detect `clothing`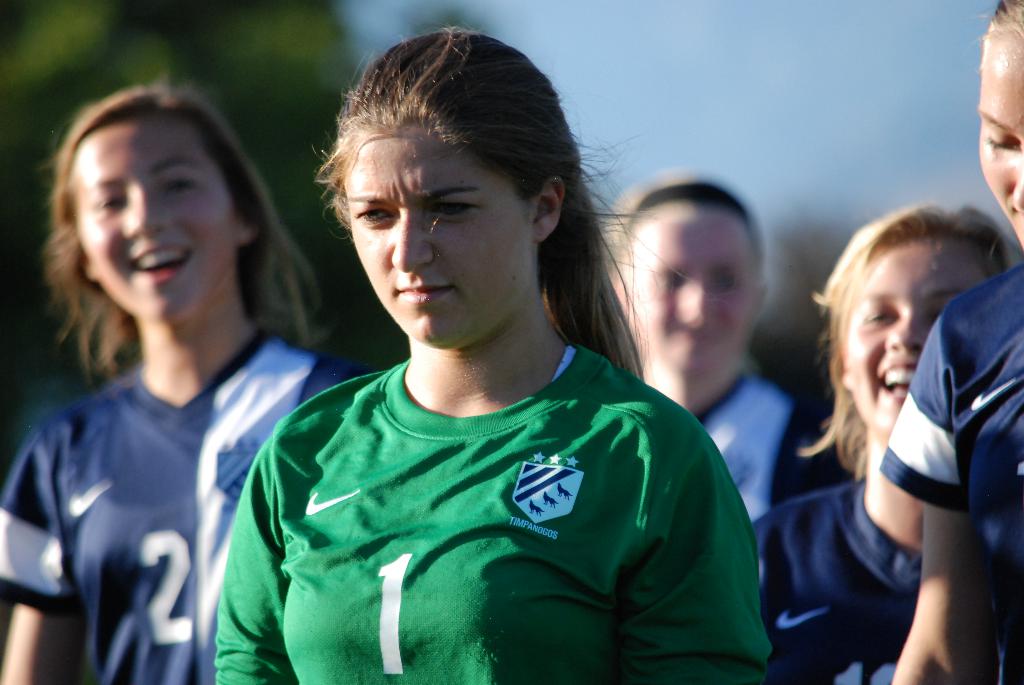
(x1=0, y1=328, x2=347, y2=684)
